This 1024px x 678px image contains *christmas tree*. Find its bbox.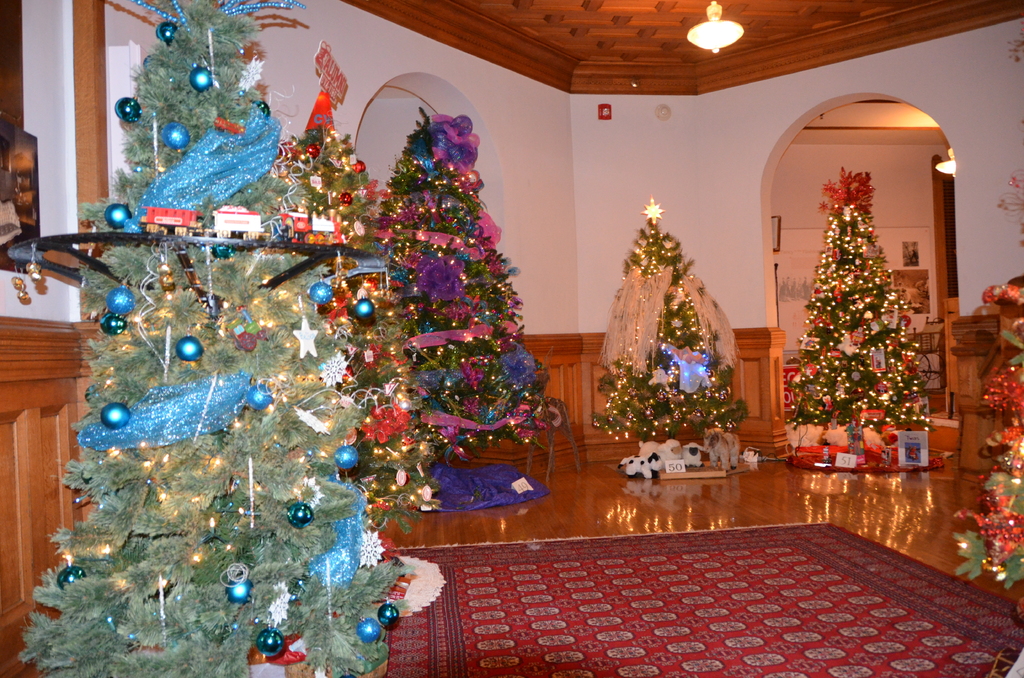
[left=2, top=0, right=444, bottom=677].
